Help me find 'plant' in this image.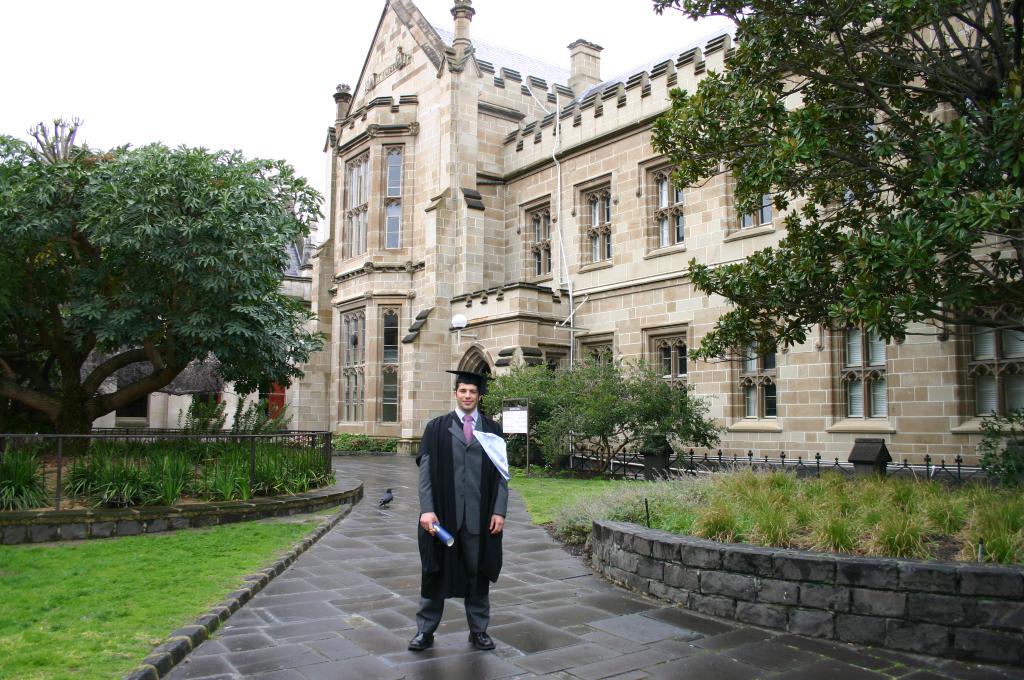
Found it: 755/496/814/555.
